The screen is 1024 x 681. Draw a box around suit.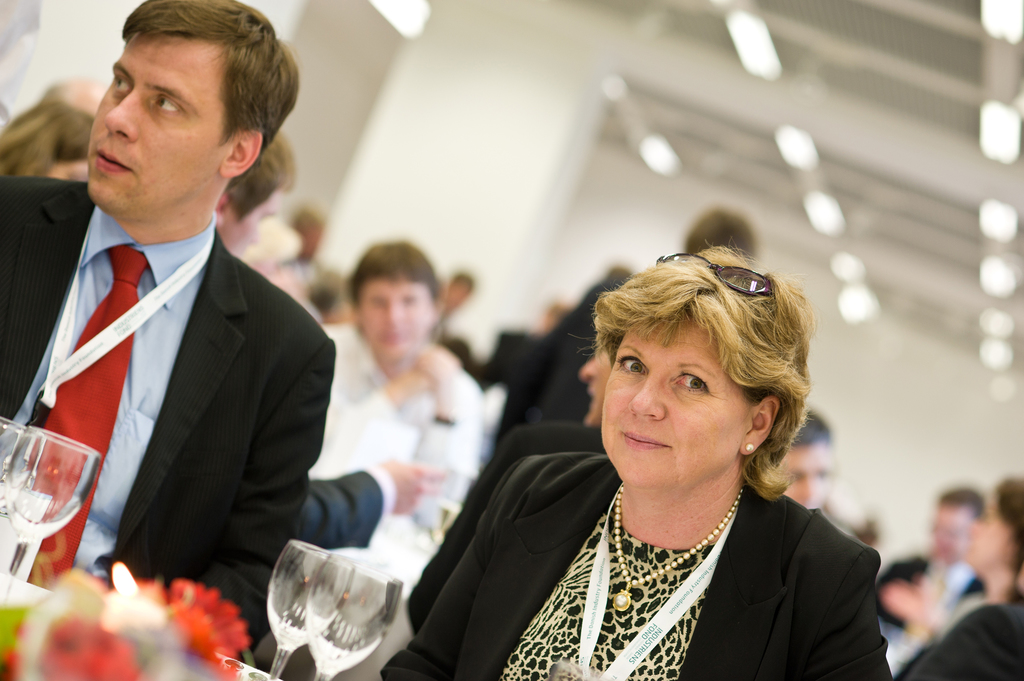
BBox(381, 453, 894, 680).
